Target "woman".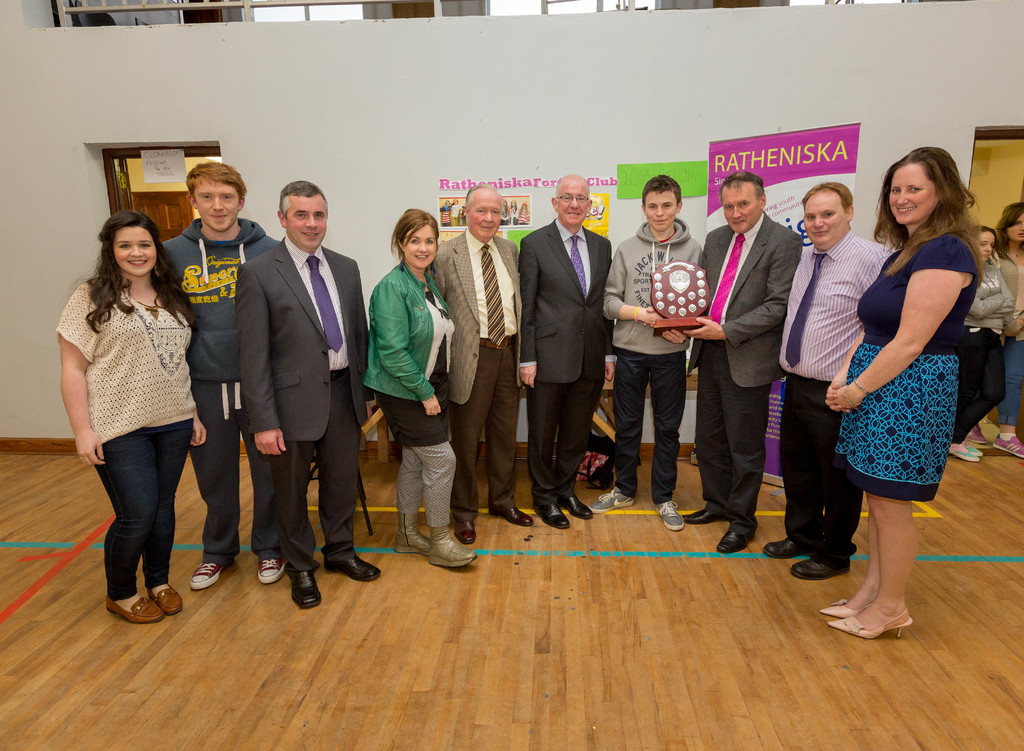
Target region: 56,208,207,627.
